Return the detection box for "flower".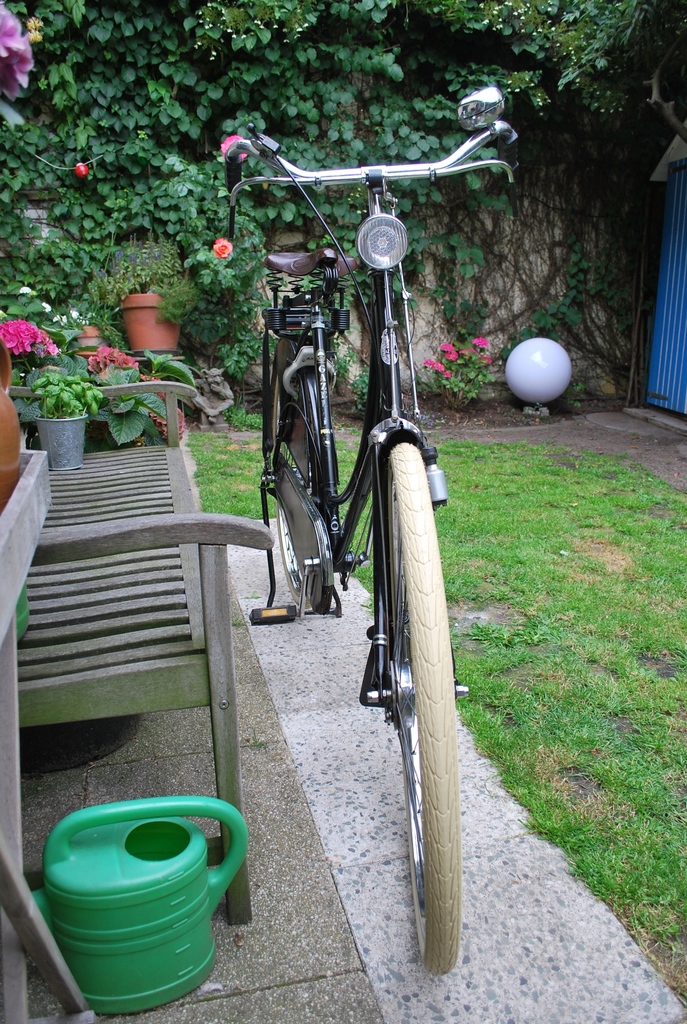
<box>203,234,235,260</box>.
